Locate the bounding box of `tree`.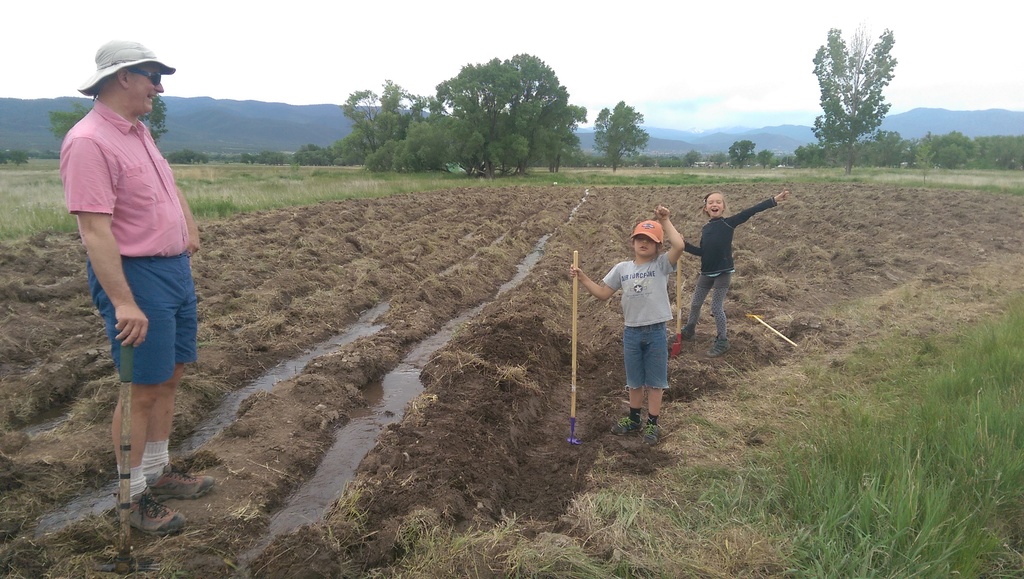
Bounding box: 161 145 210 165.
